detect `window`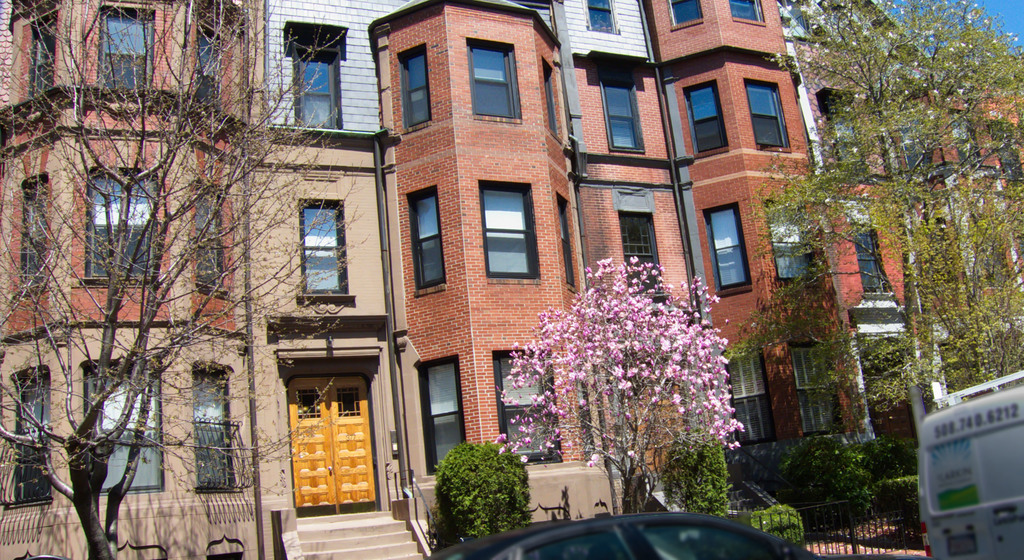
481,182,542,282
